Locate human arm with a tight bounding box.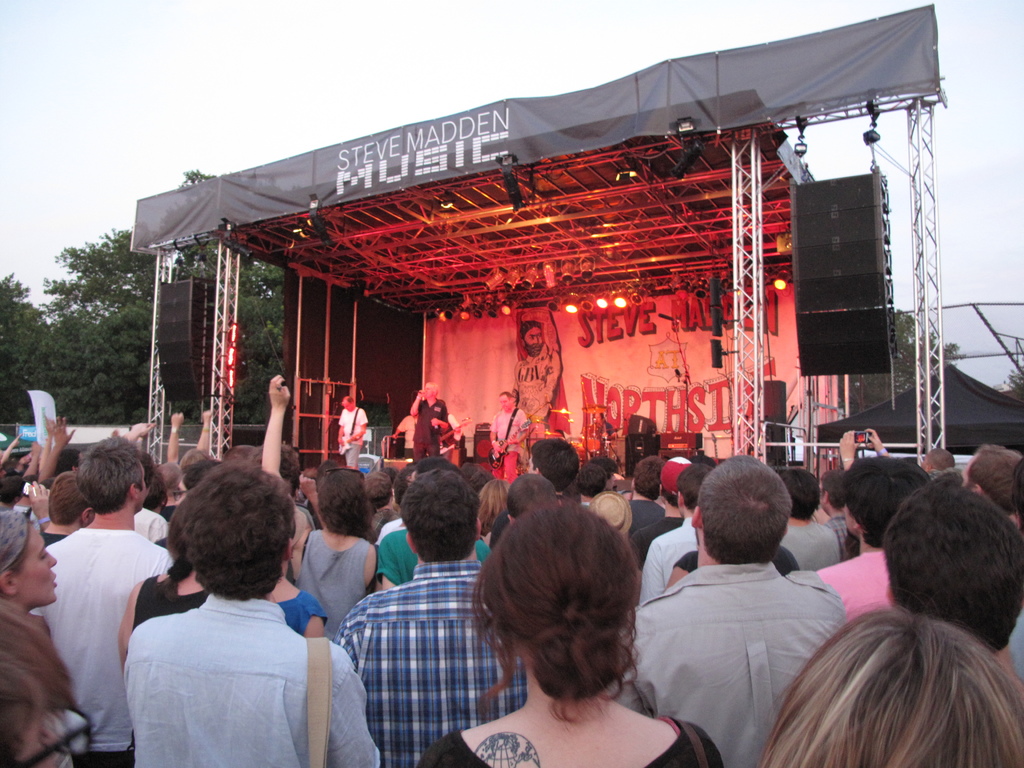
<region>840, 429, 860, 467</region>.
